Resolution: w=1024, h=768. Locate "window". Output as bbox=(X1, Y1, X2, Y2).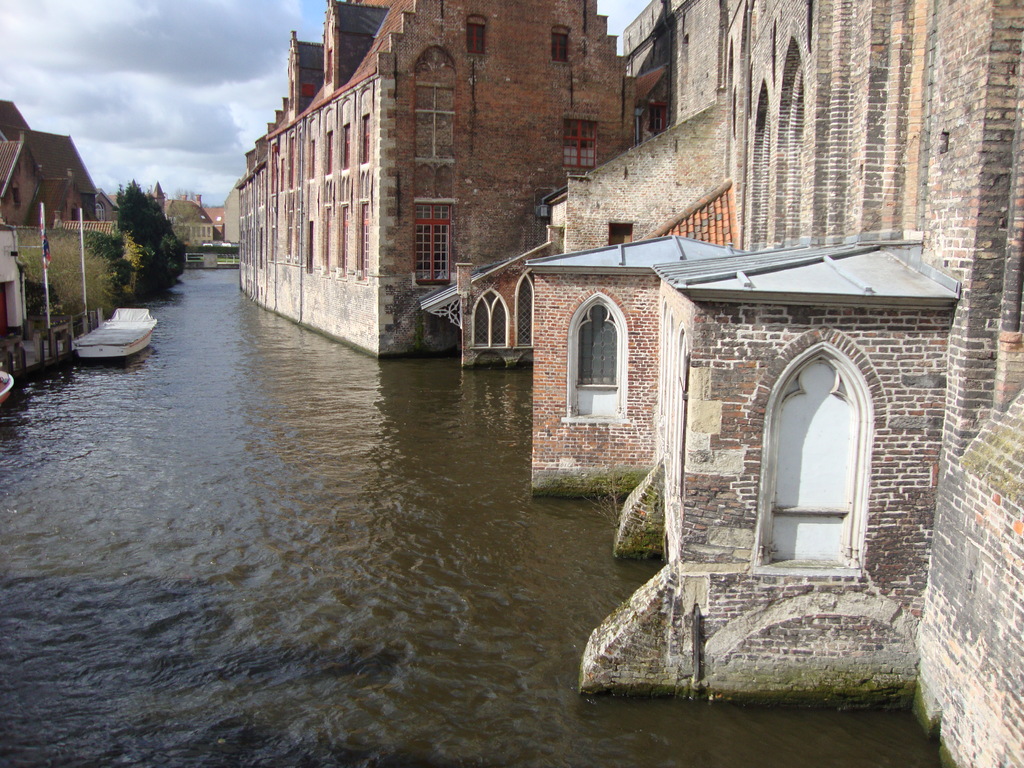
bbox=(564, 118, 599, 166).
